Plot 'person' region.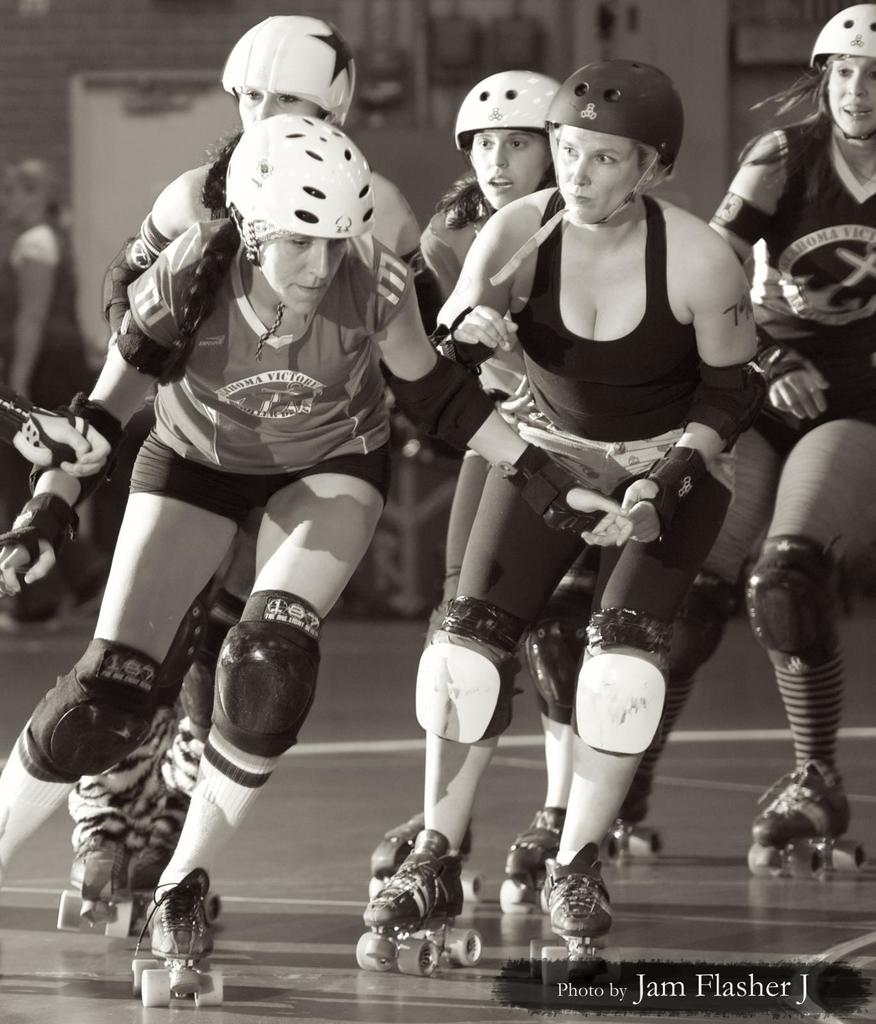
Plotted at 413:73:619:886.
